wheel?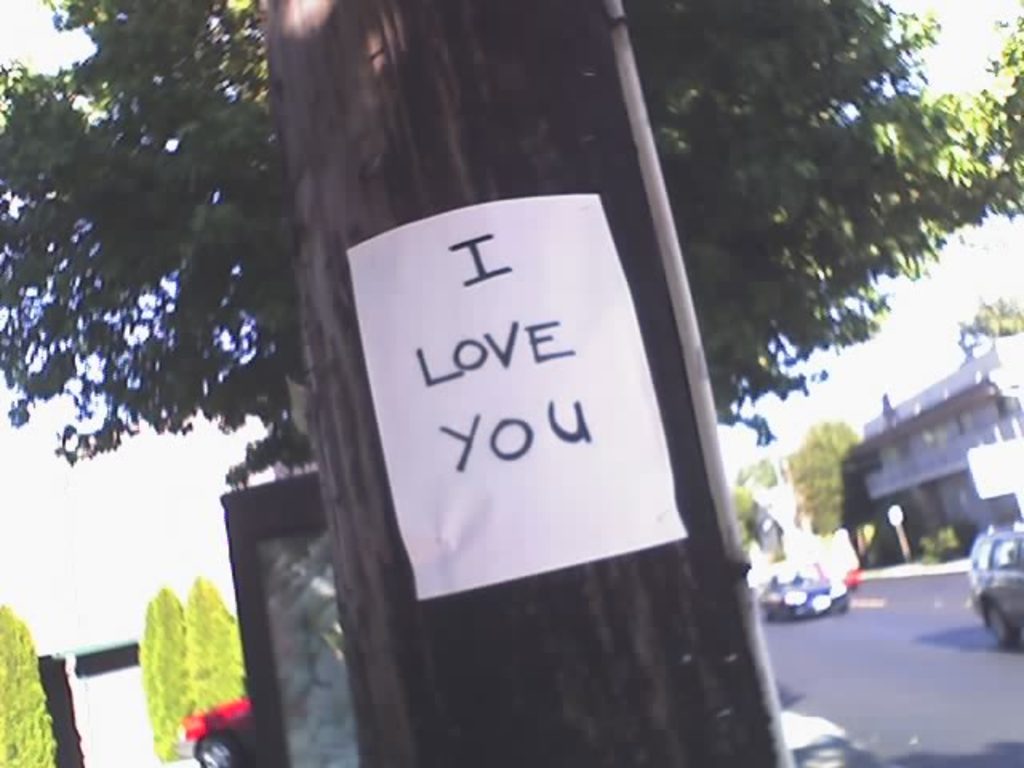
detection(984, 603, 1018, 646)
